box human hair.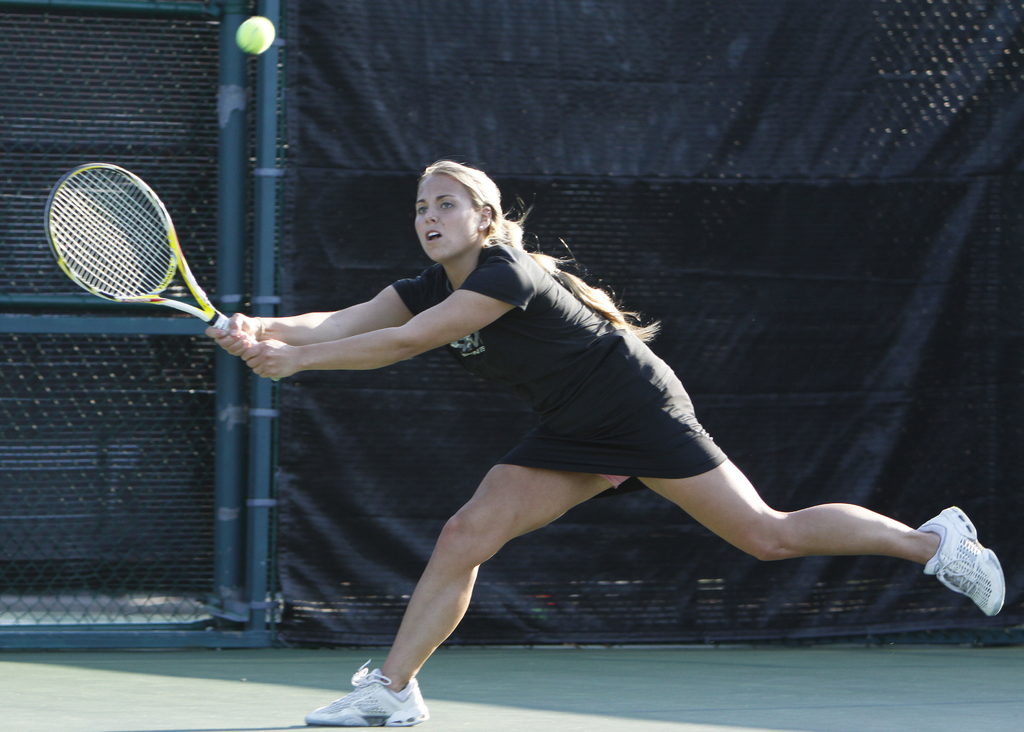
(420, 155, 662, 344).
